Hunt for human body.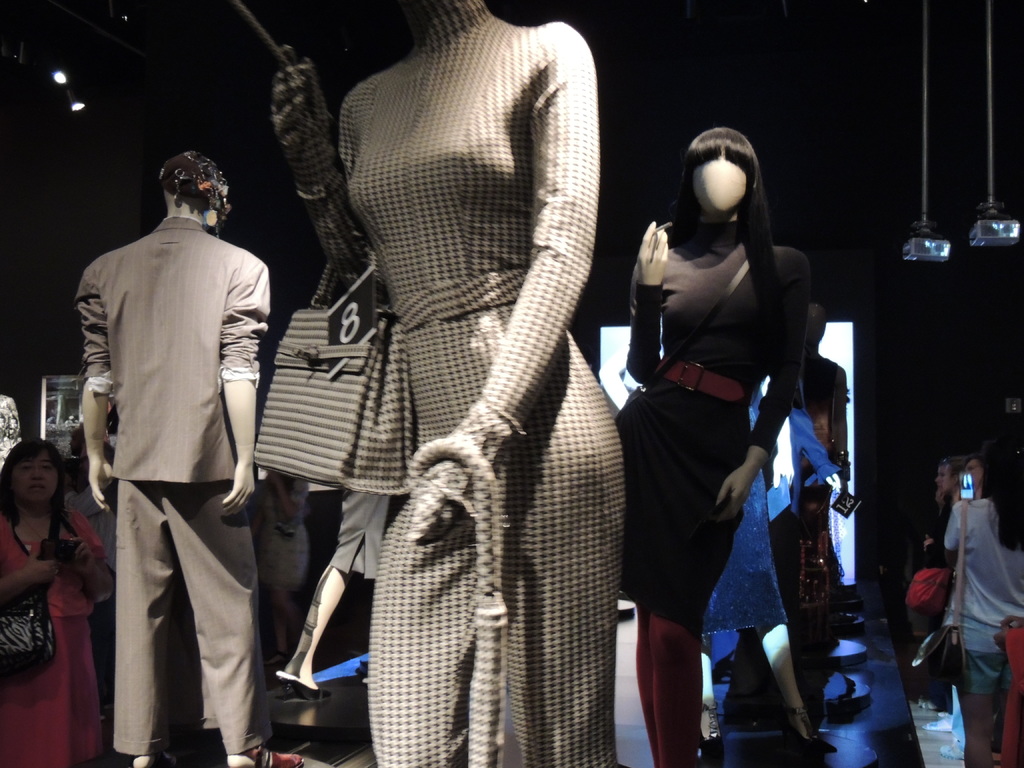
Hunted down at (0, 425, 102, 767).
